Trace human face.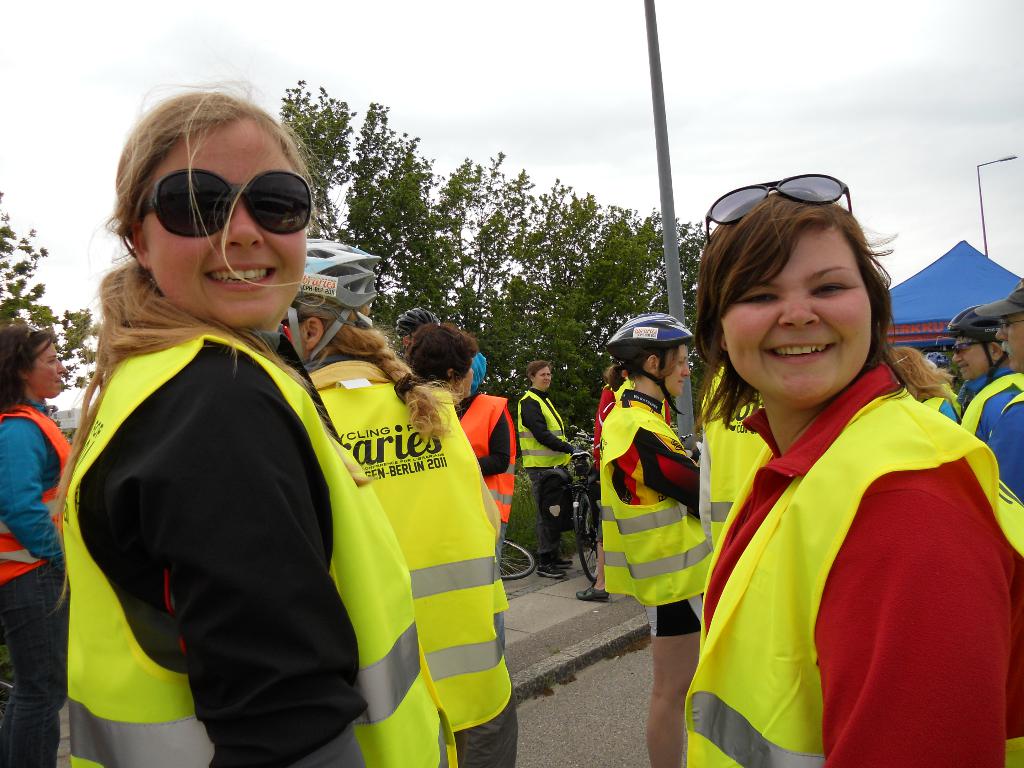
Traced to box=[657, 344, 689, 398].
